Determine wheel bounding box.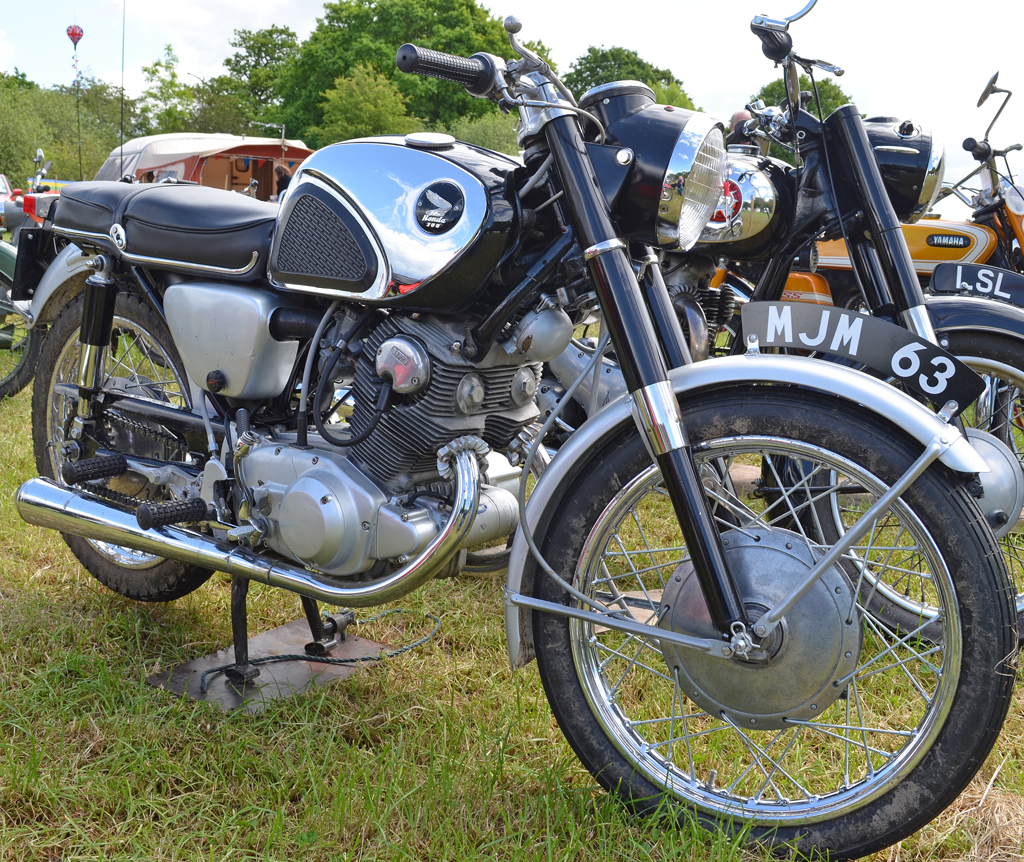
Determined: {"x1": 789, "y1": 320, "x2": 1023, "y2": 646}.
